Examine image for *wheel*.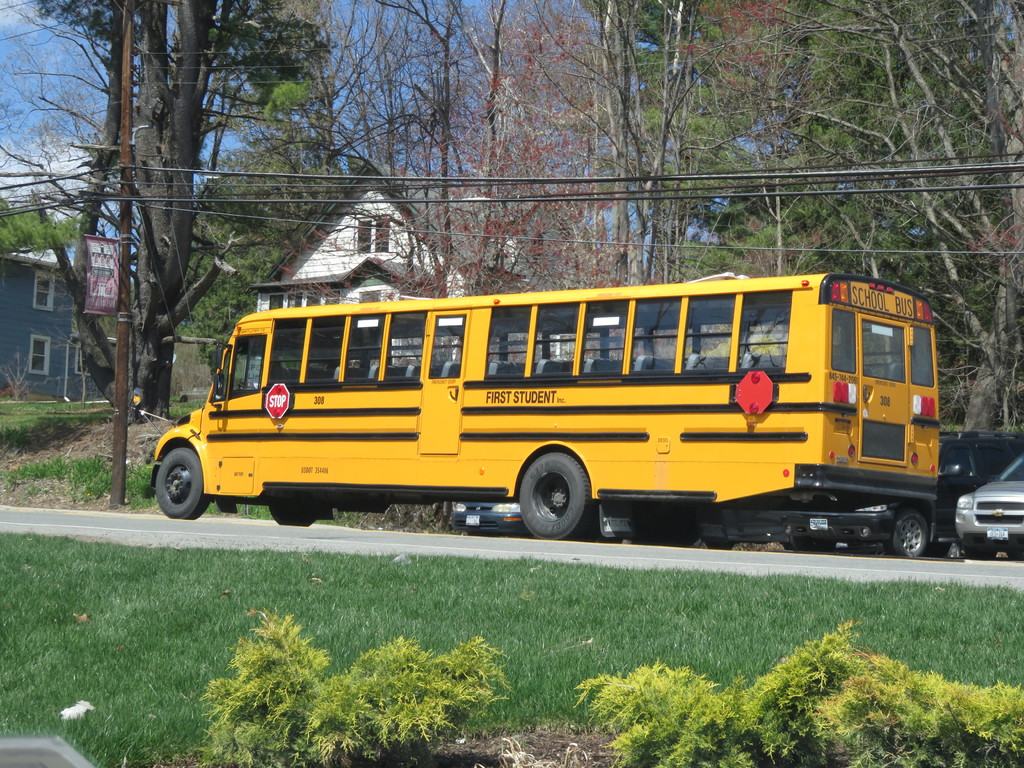
Examination result: 879:505:923:563.
